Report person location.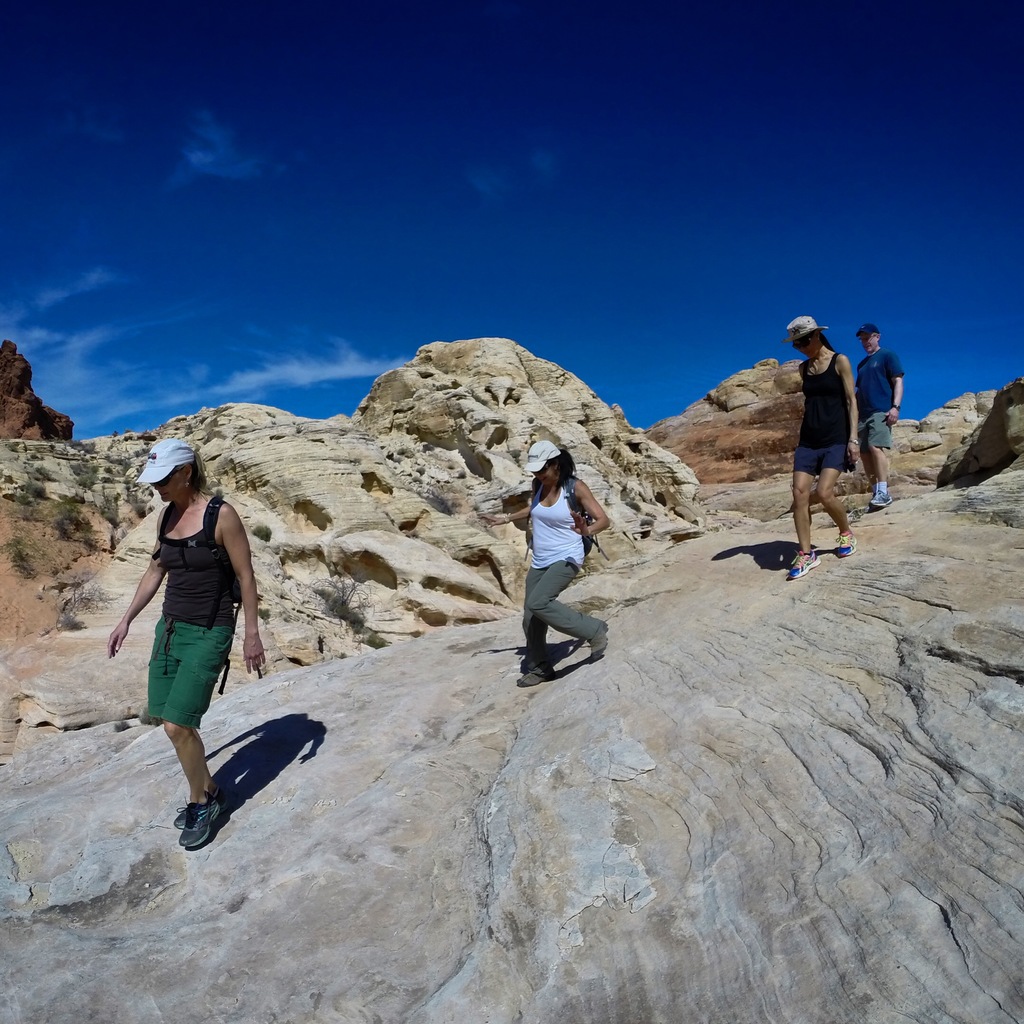
Report: 105 440 262 844.
